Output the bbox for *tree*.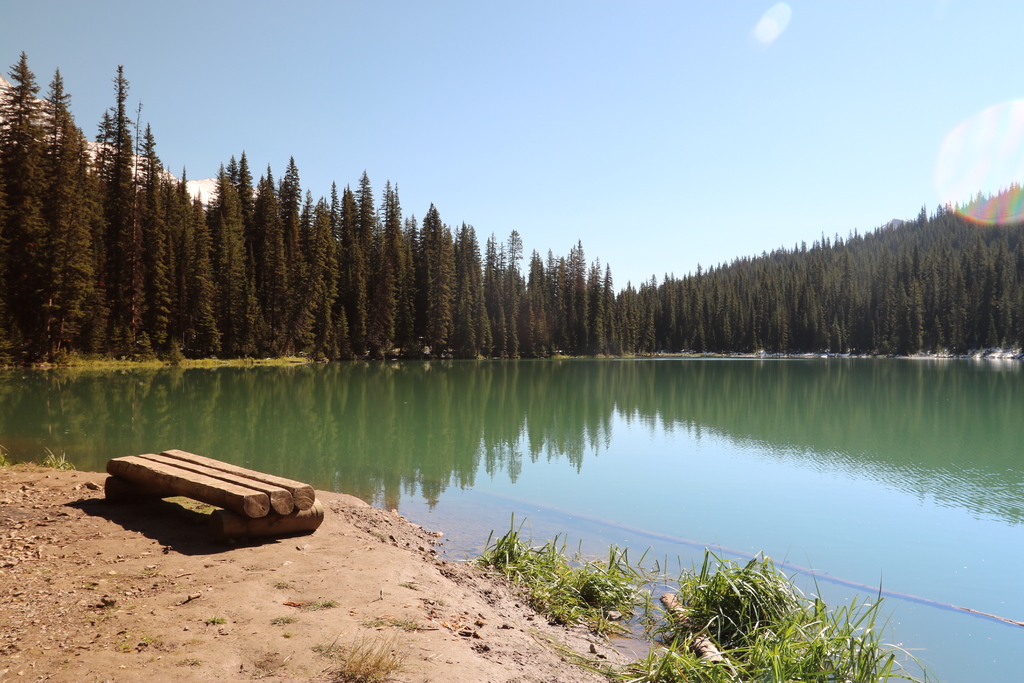
(x1=413, y1=195, x2=445, y2=361).
